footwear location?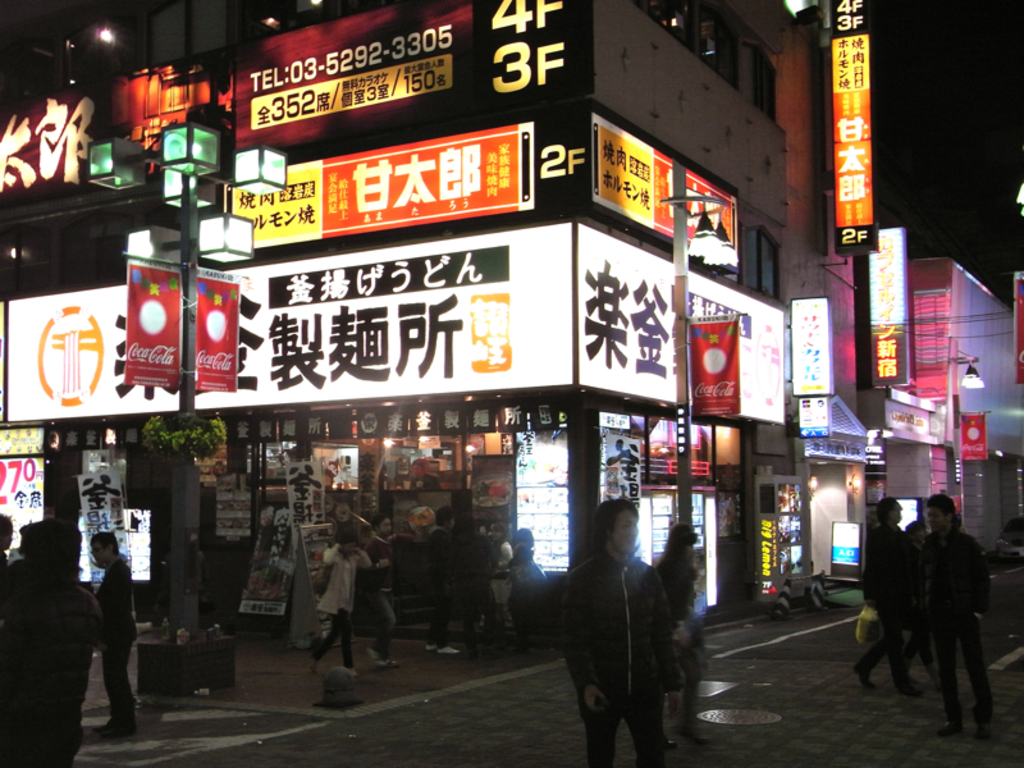
x1=385 y1=657 x2=397 y2=669
